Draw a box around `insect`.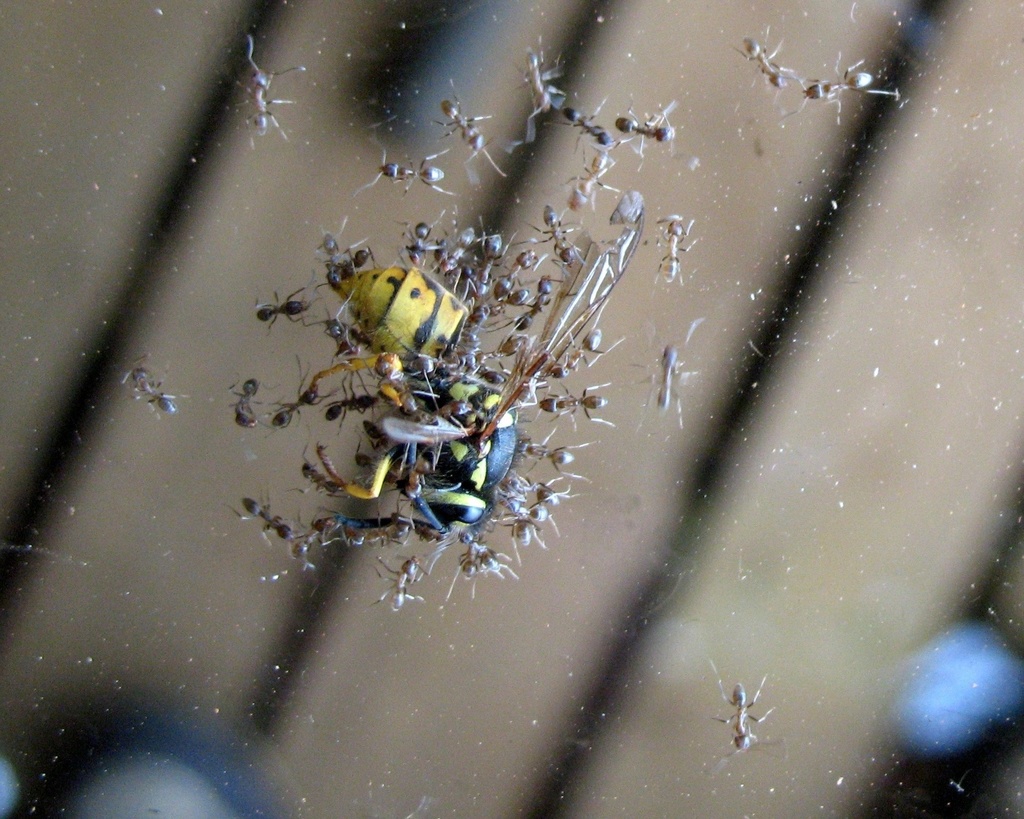
pyautogui.locateOnScreen(710, 663, 787, 756).
